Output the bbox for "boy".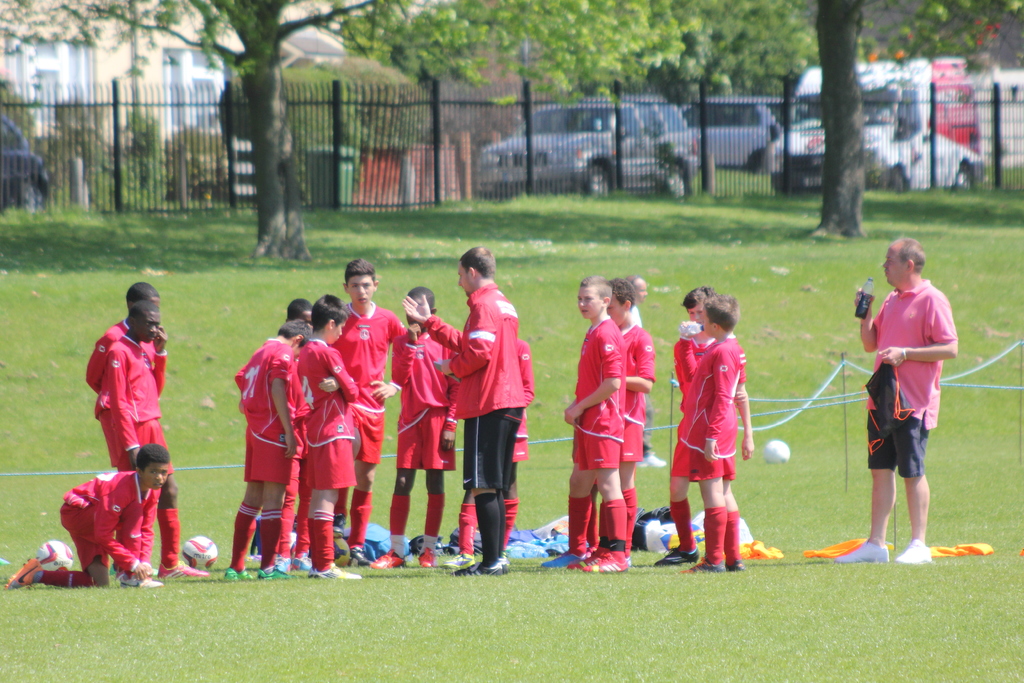
region(86, 283, 162, 568).
